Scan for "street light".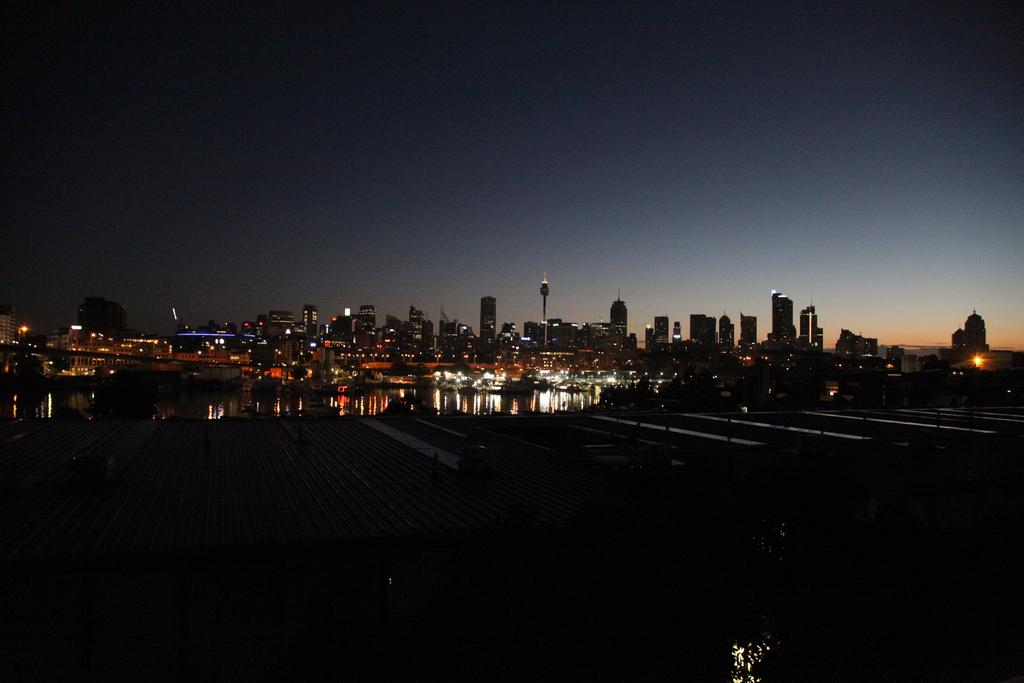
Scan result: (209,345,214,359).
